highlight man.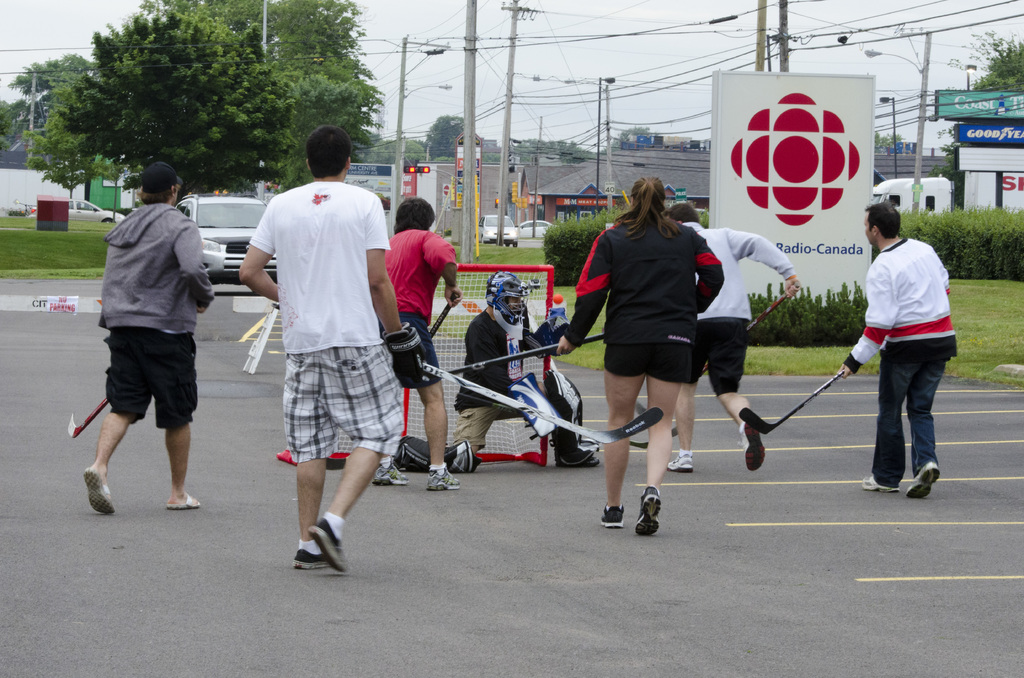
Highlighted region: [396,267,605,470].
